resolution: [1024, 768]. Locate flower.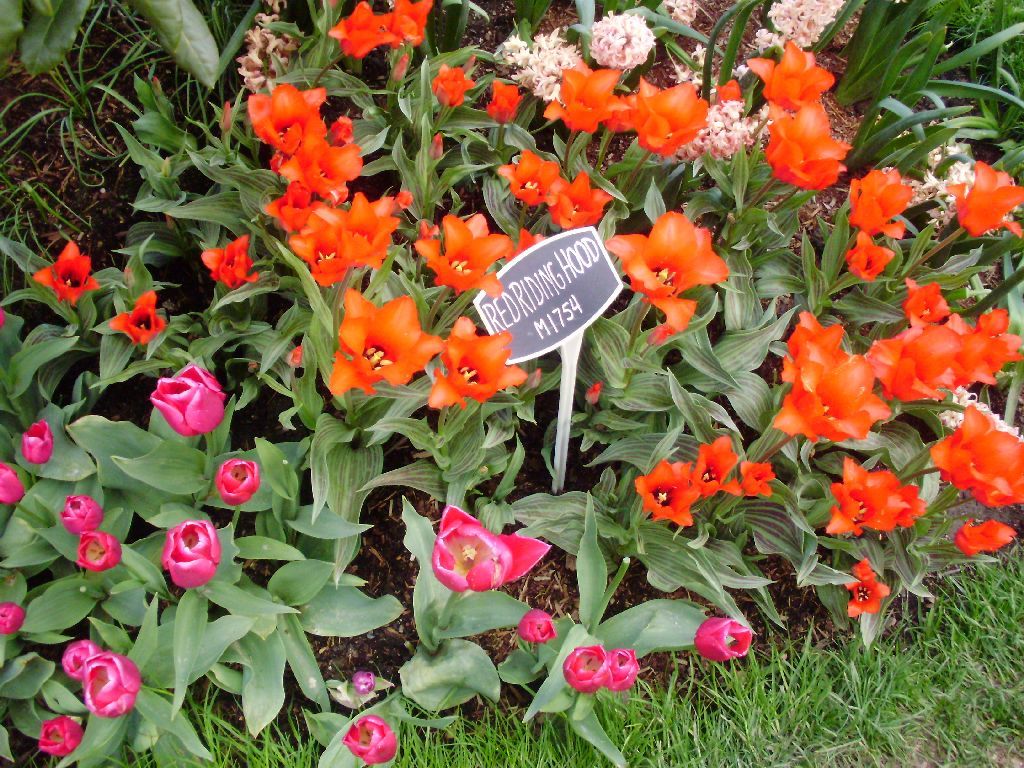
[x1=434, y1=505, x2=552, y2=595].
